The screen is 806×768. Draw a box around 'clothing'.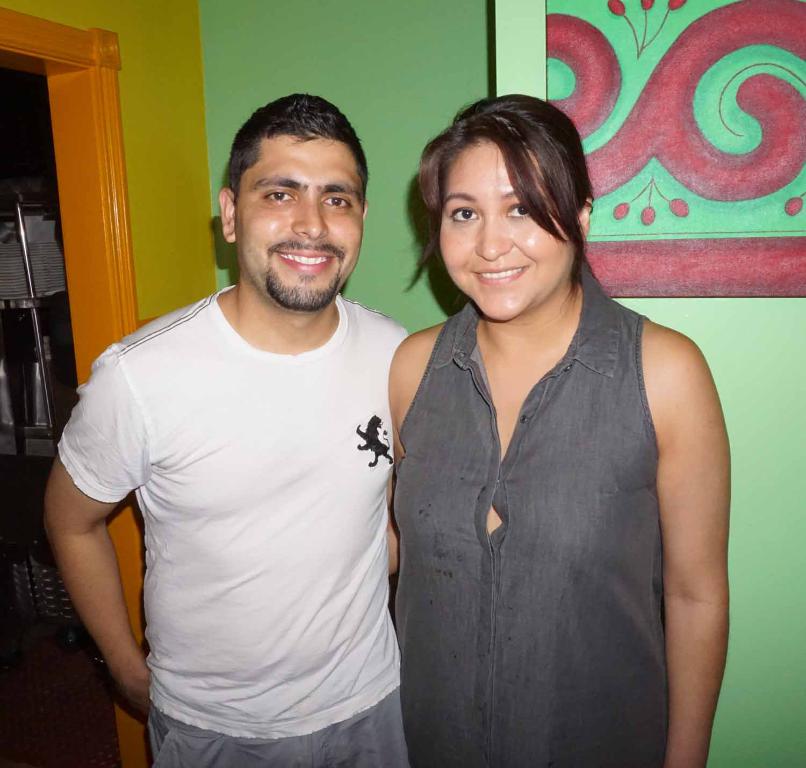
l=57, t=284, r=411, b=767.
